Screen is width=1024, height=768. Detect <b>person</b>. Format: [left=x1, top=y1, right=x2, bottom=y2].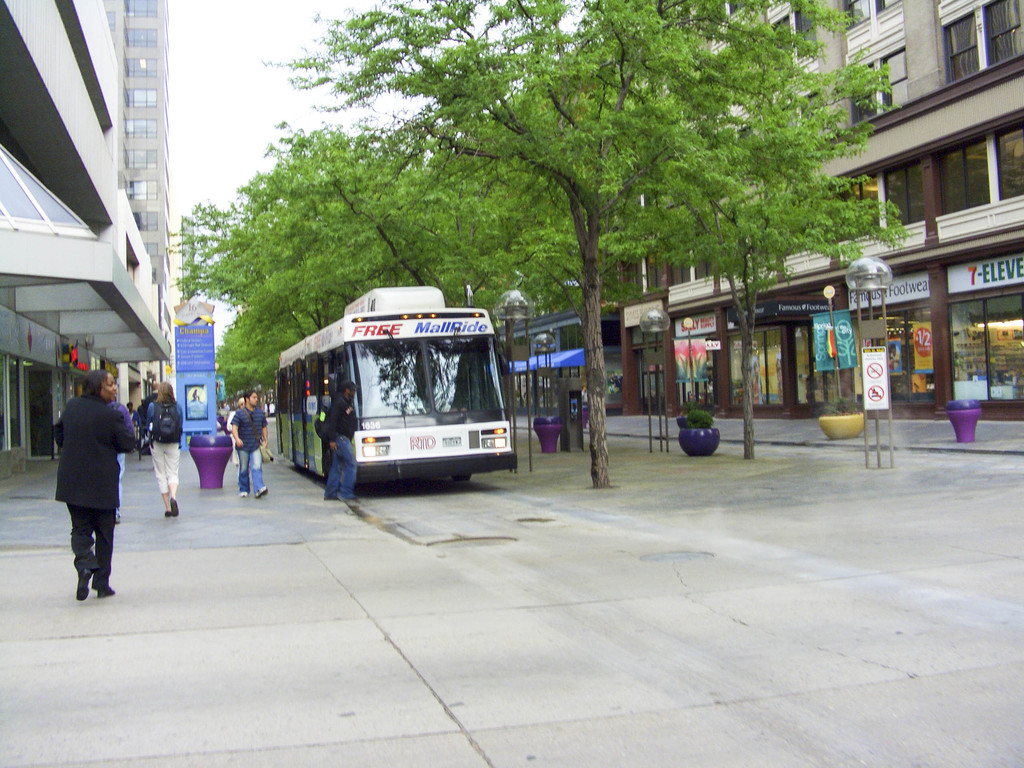
[left=230, top=388, right=271, bottom=496].
